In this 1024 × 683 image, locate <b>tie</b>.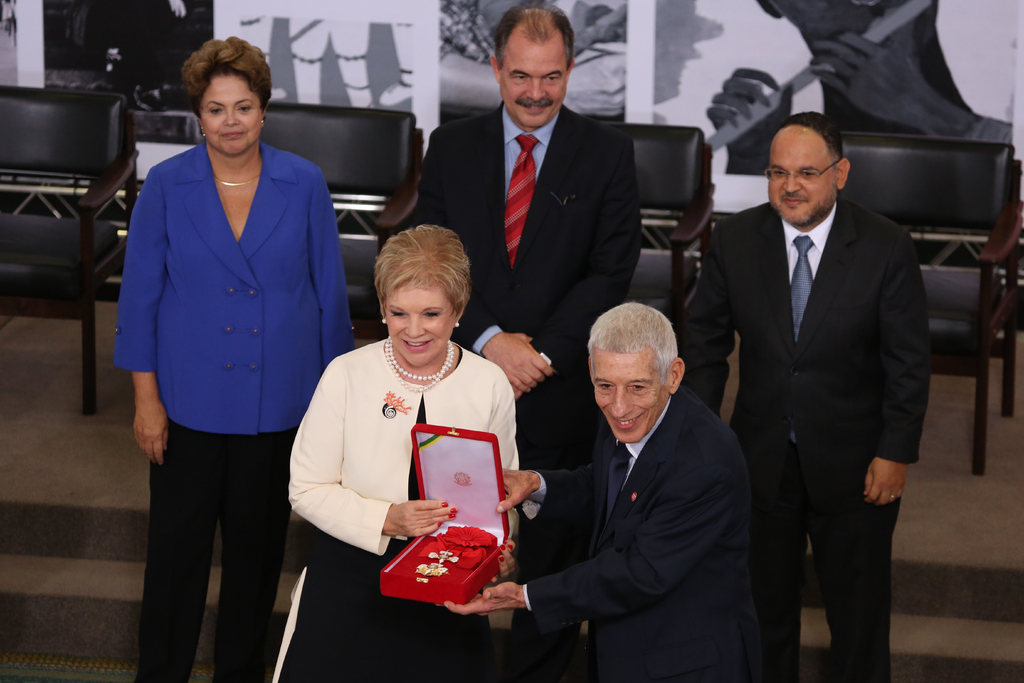
Bounding box: [788, 236, 812, 338].
